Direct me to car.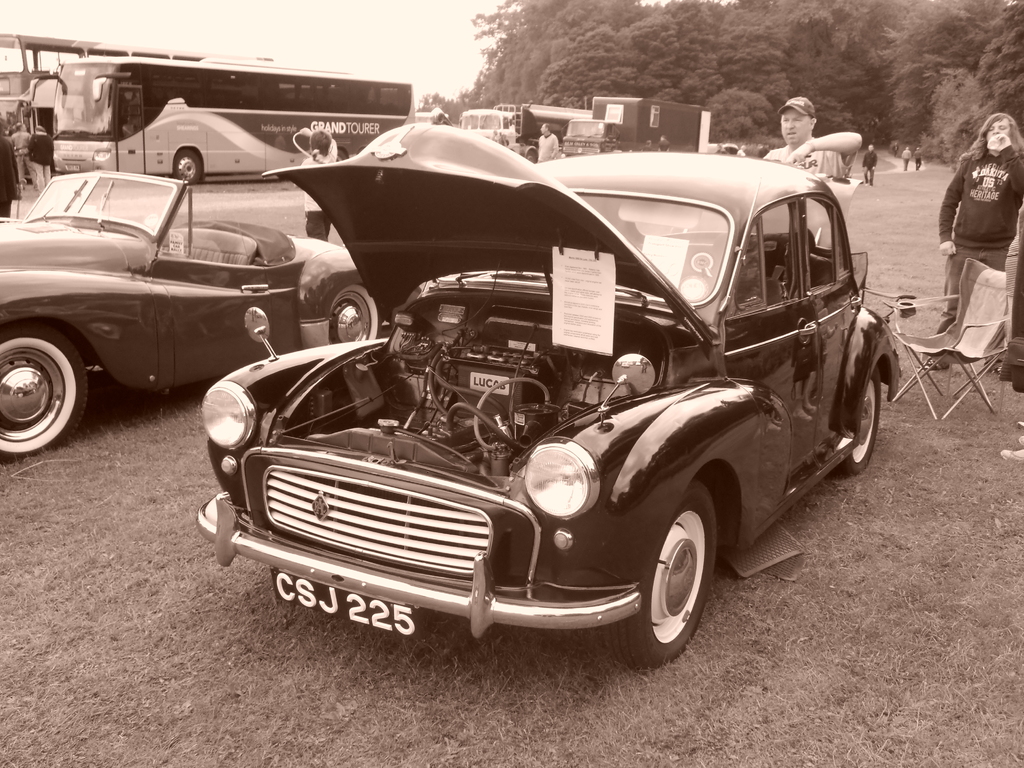
Direction: (x1=185, y1=138, x2=895, y2=667).
